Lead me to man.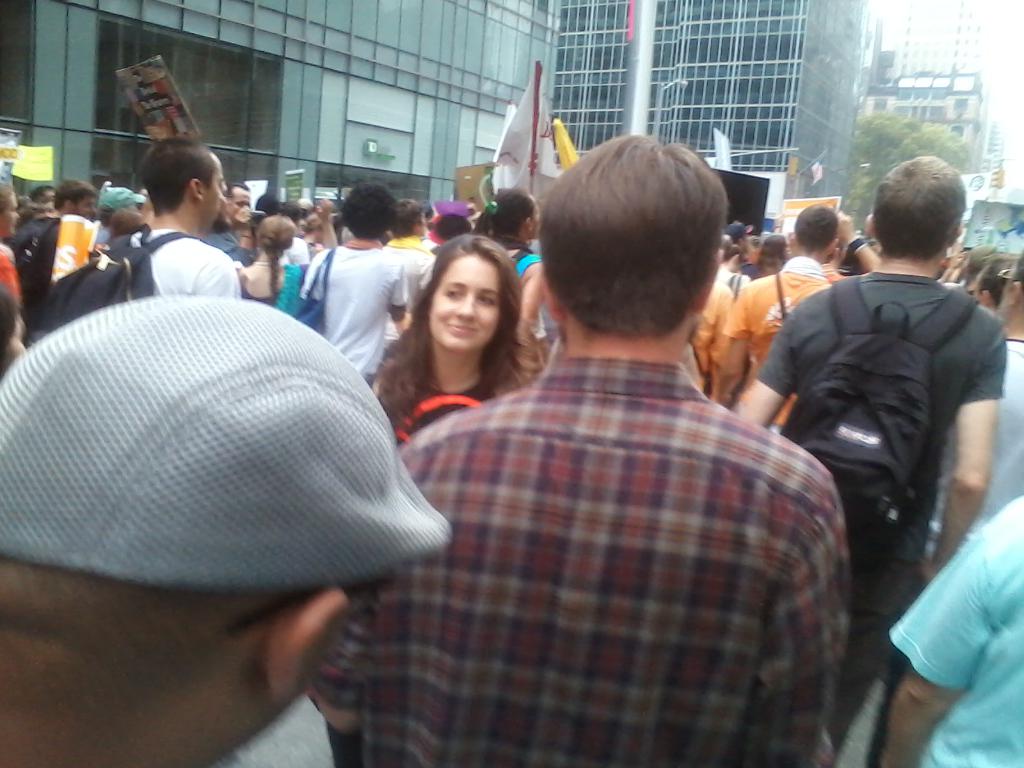
Lead to [292,100,843,767].
